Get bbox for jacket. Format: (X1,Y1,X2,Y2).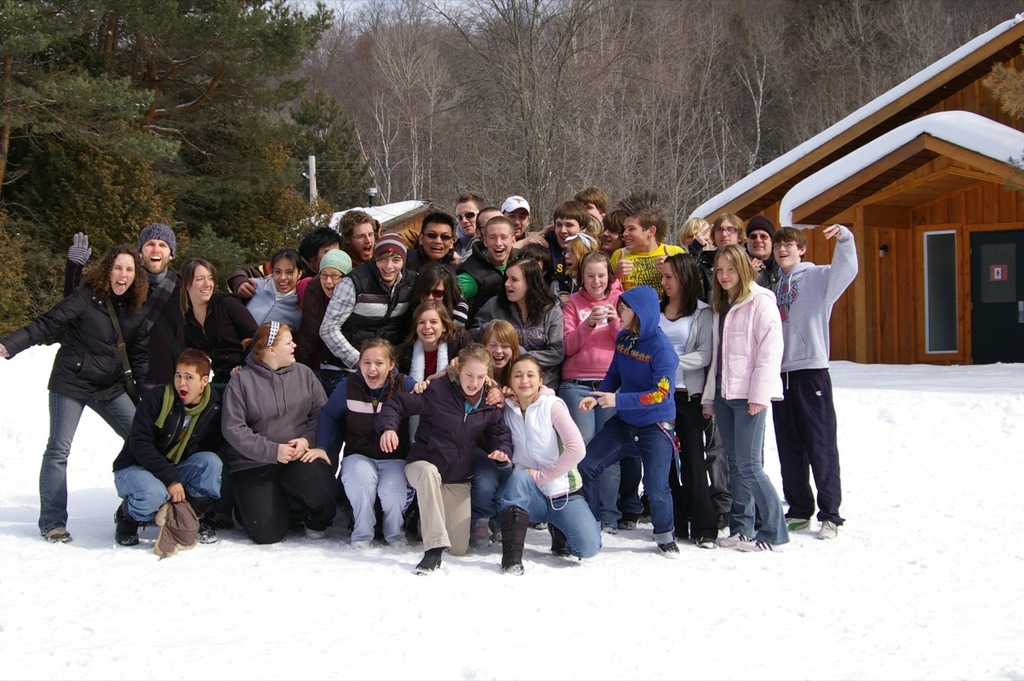
(565,284,626,386).
